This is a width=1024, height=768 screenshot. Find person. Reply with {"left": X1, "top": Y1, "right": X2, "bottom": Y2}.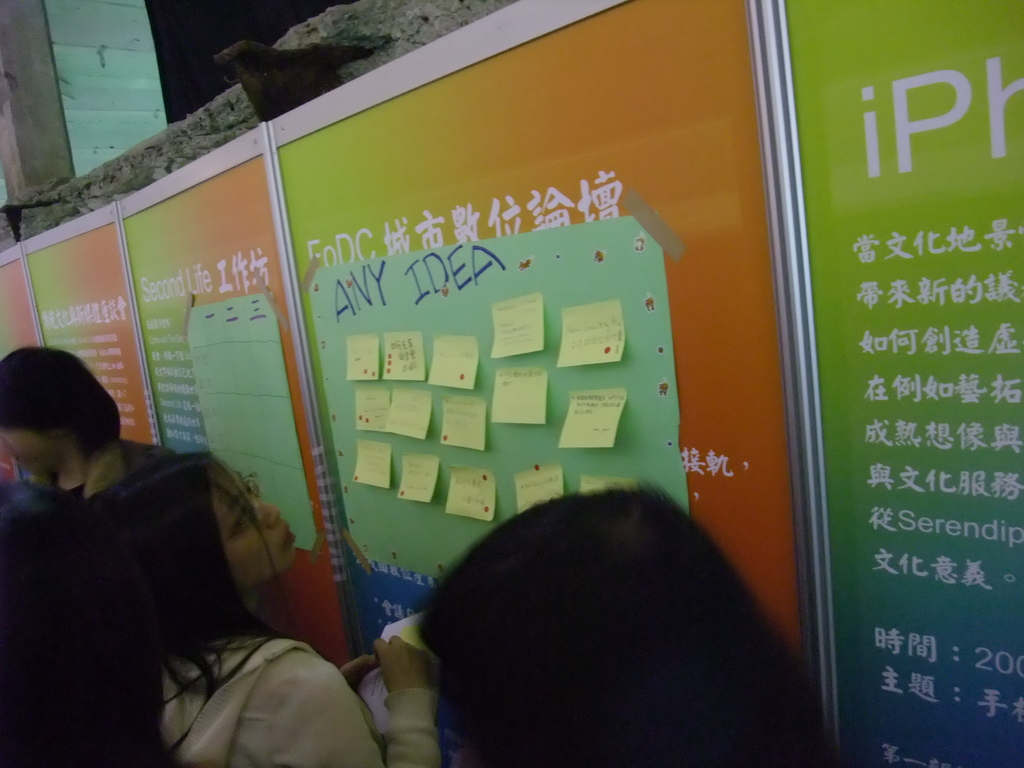
{"left": 0, "top": 343, "right": 155, "bottom": 495}.
